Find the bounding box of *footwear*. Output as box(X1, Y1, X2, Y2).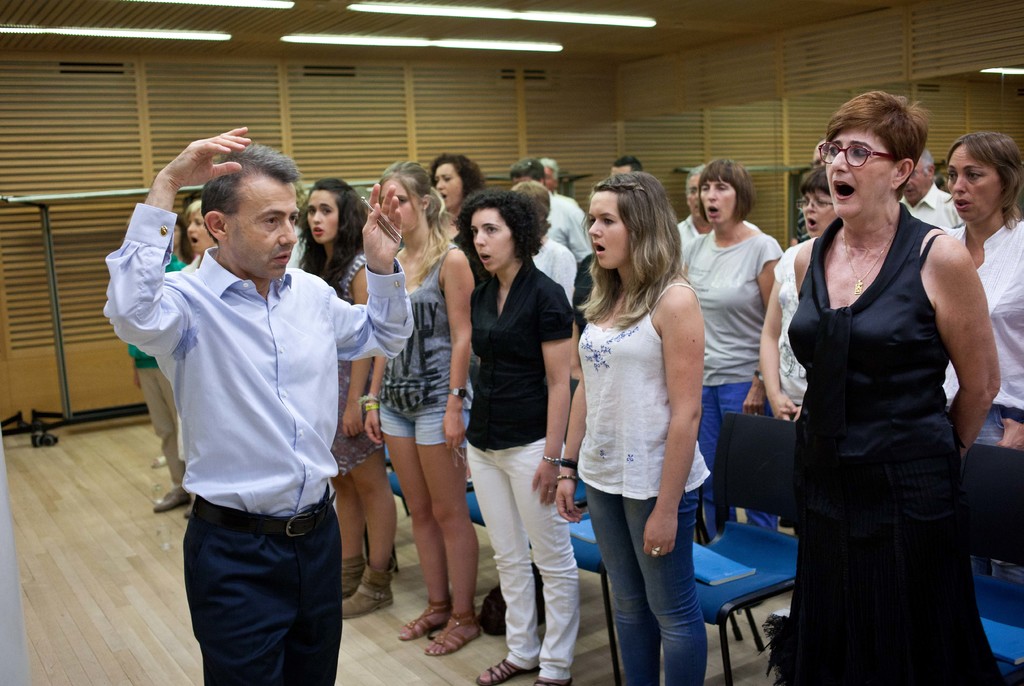
box(344, 558, 397, 616).
